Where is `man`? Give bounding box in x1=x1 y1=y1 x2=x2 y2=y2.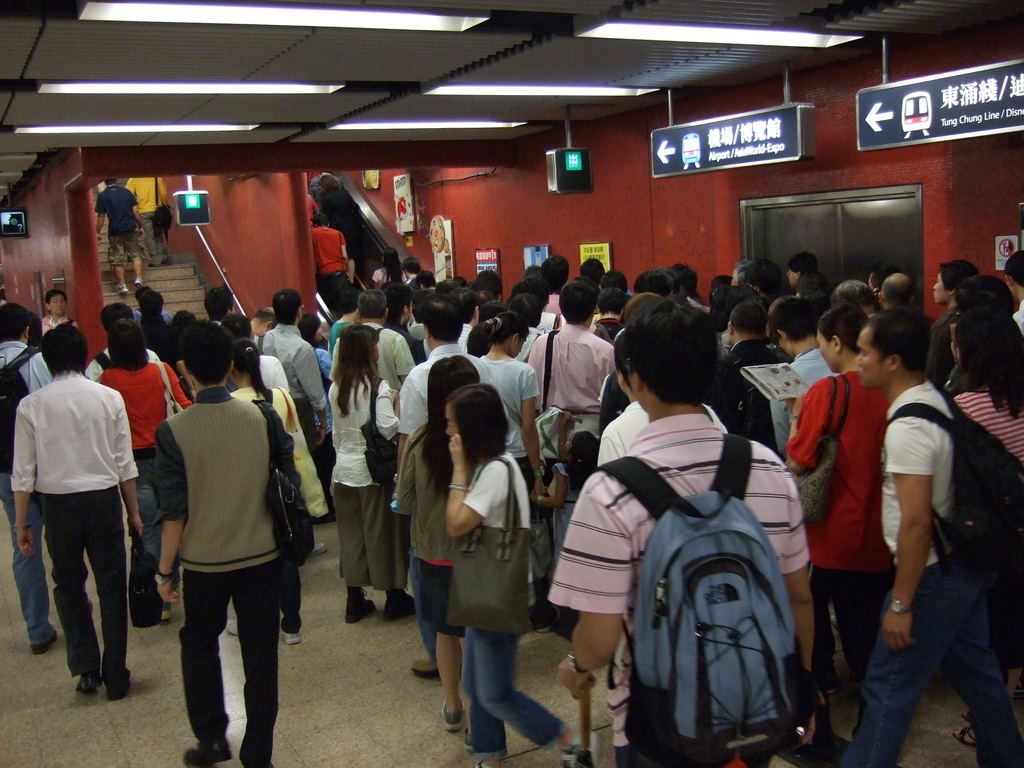
x1=124 y1=168 x2=173 y2=264.
